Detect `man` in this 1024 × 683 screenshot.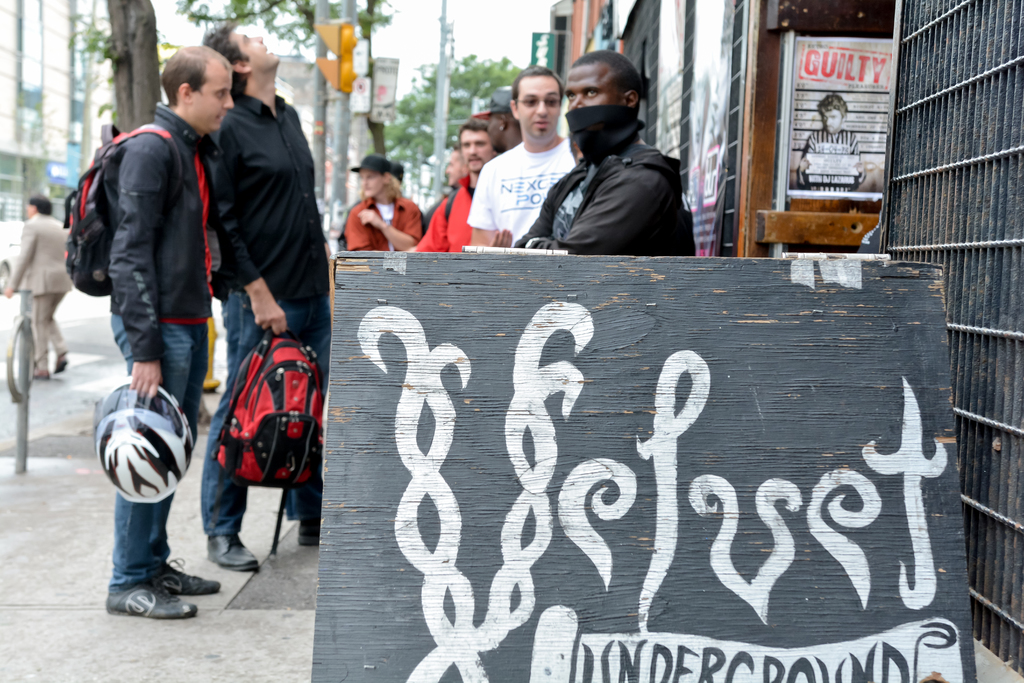
Detection: l=544, t=70, r=706, b=259.
